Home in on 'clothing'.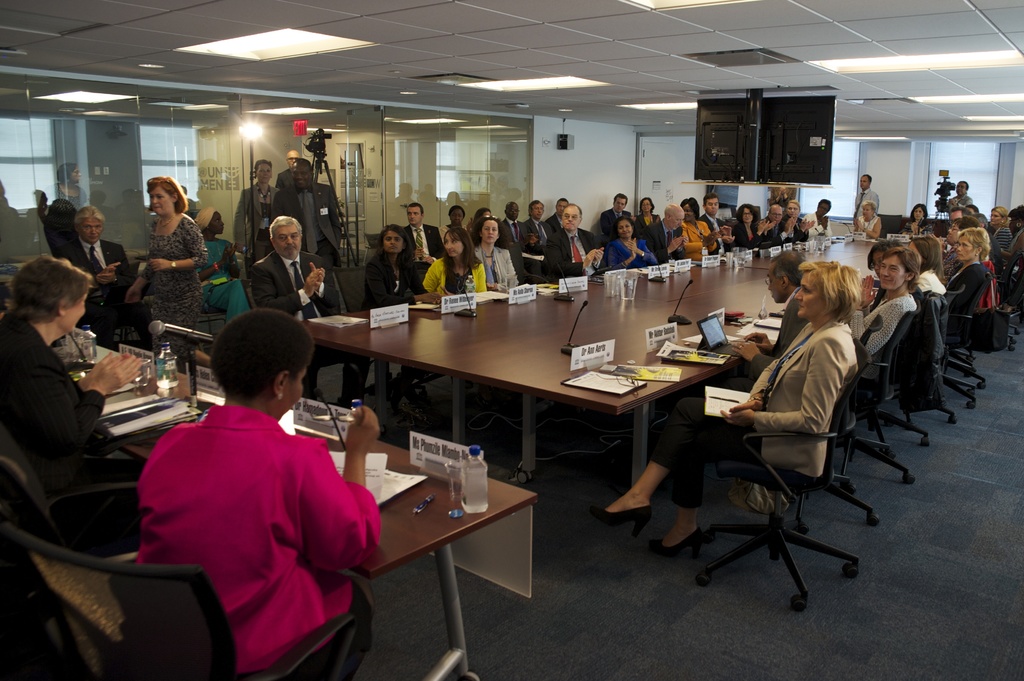
Homed in at [left=995, top=222, right=1010, bottom=266].
